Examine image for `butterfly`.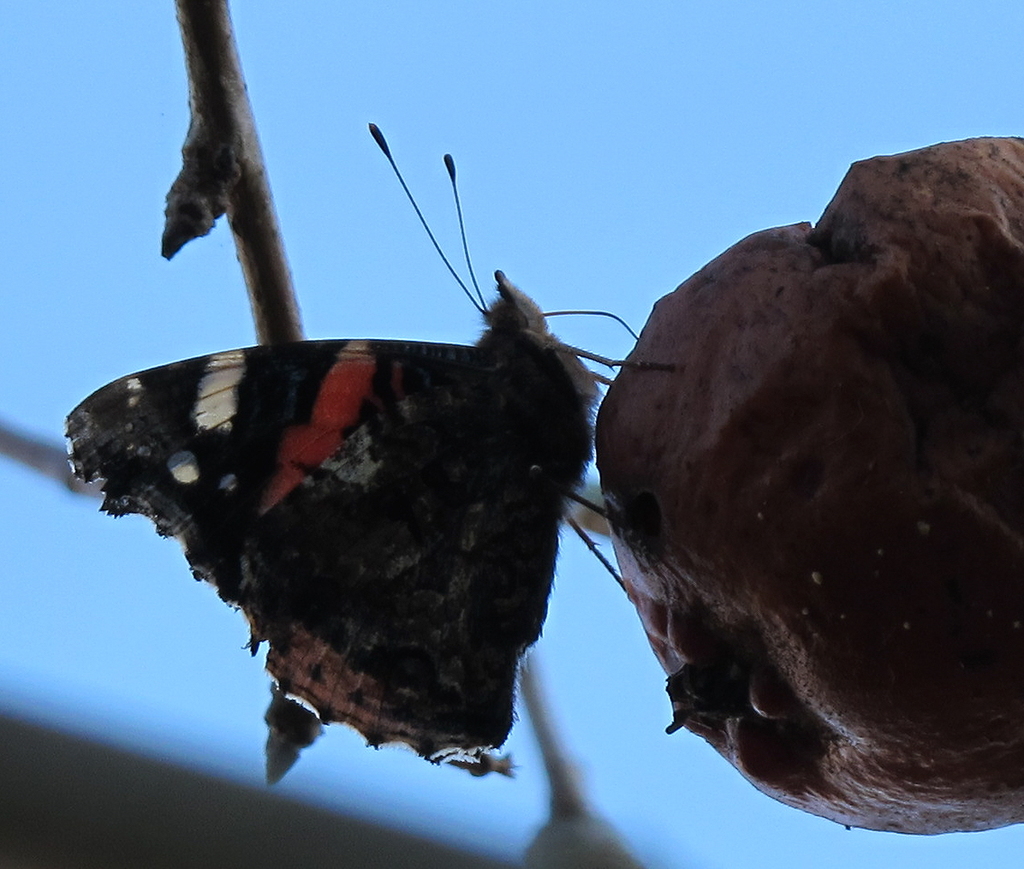
Examination result: 63 127 654 768.
